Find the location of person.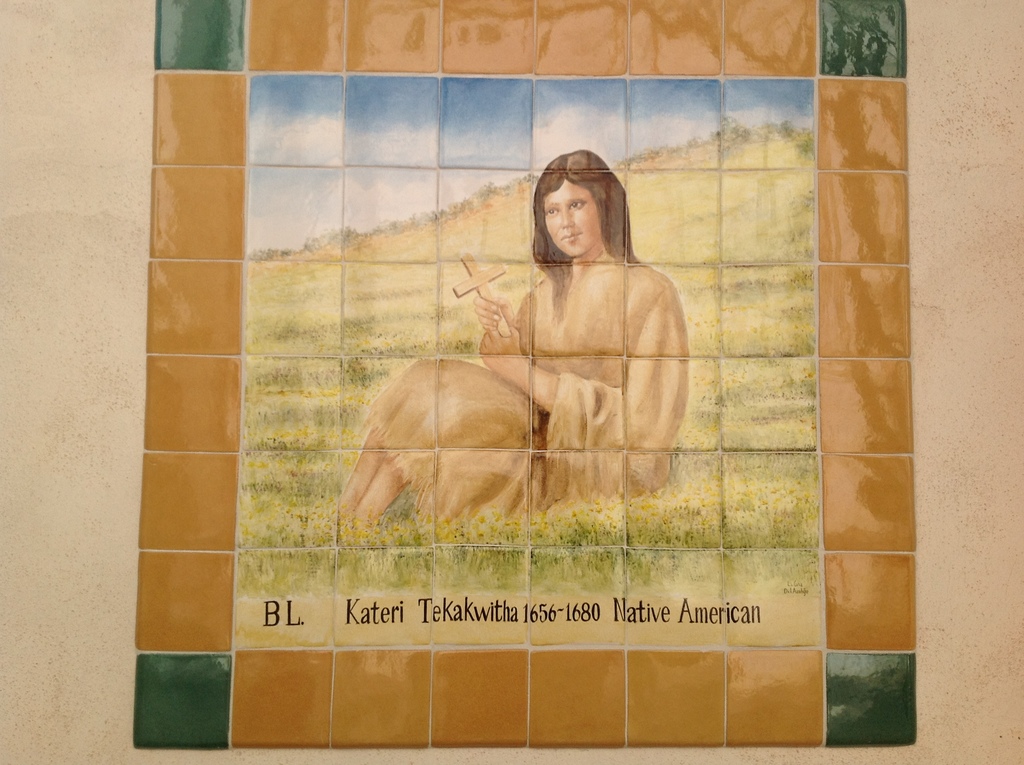
Location: [left=324, top=144, right=700, bottom=526].
